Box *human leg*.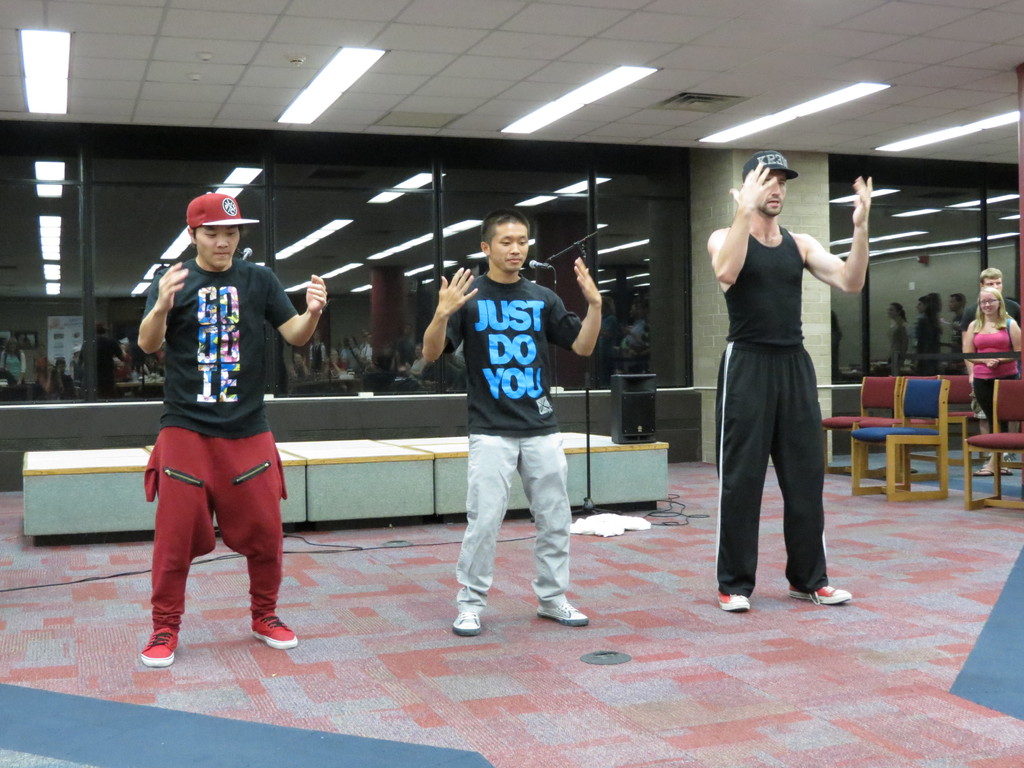
BBox(522, 428, 593, 630).
